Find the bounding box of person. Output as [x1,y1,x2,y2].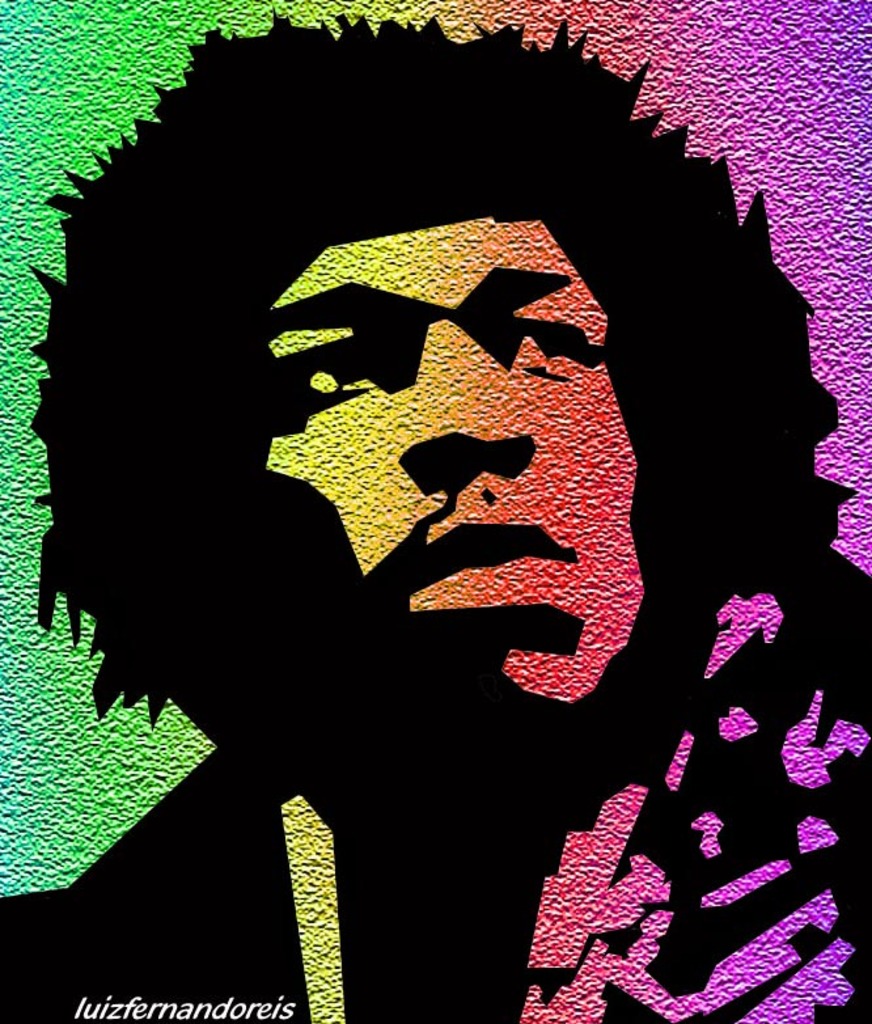
[0,13,871,1023].
